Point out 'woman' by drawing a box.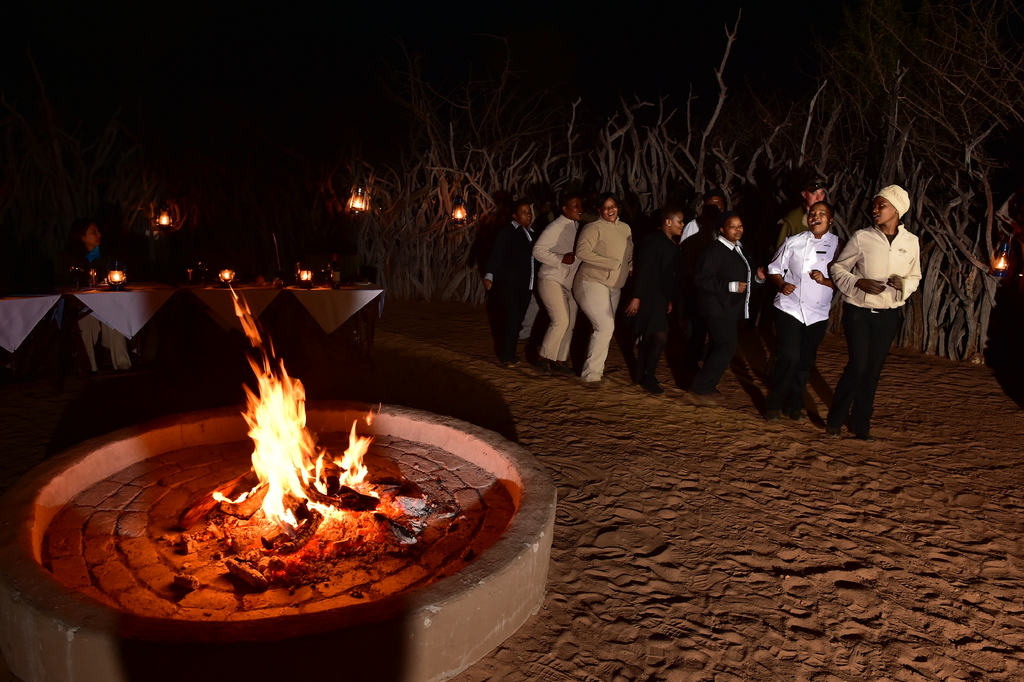
select_region(686, 215, 770, 396).
